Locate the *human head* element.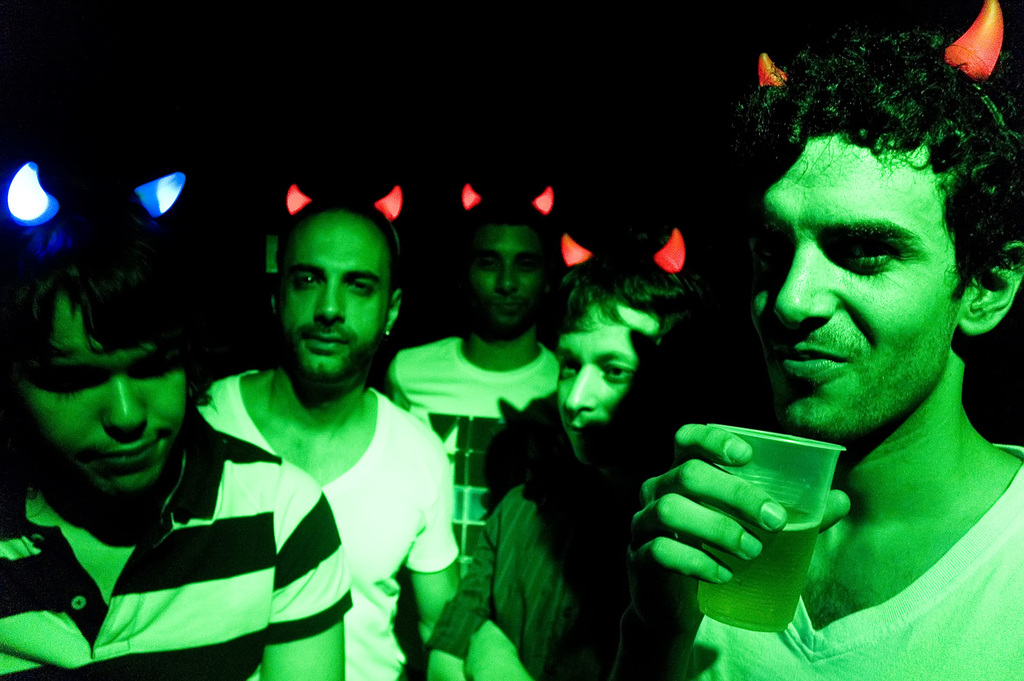
Element bbox: (left=0, top=215, right=182, bottom=499).
